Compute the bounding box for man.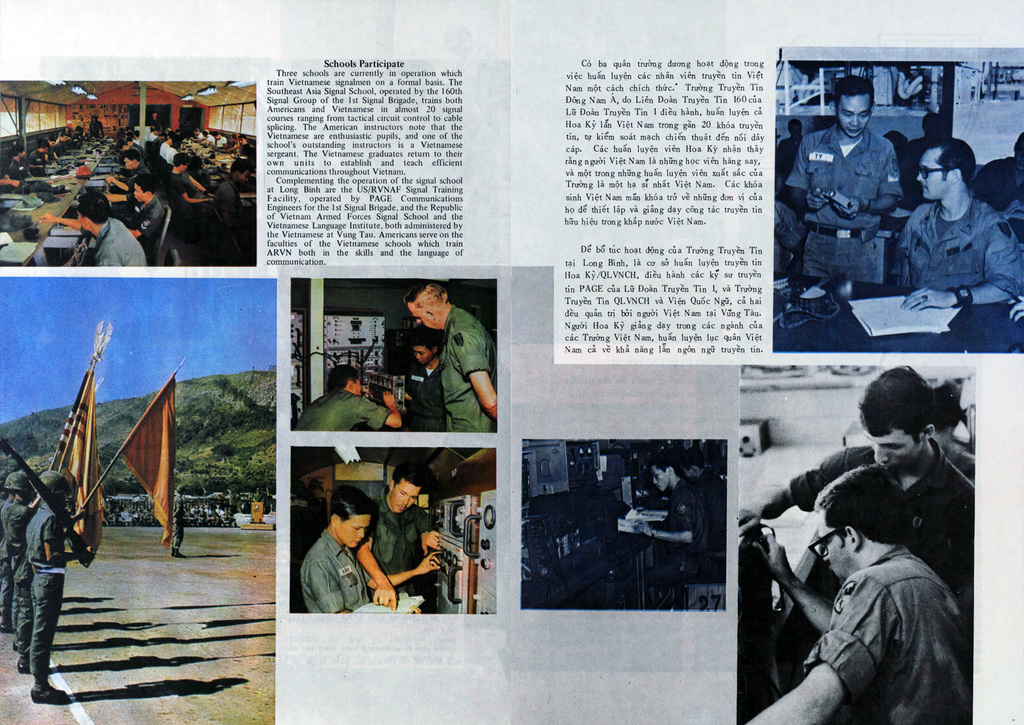
l=735, t=367, r=974, b=620.
